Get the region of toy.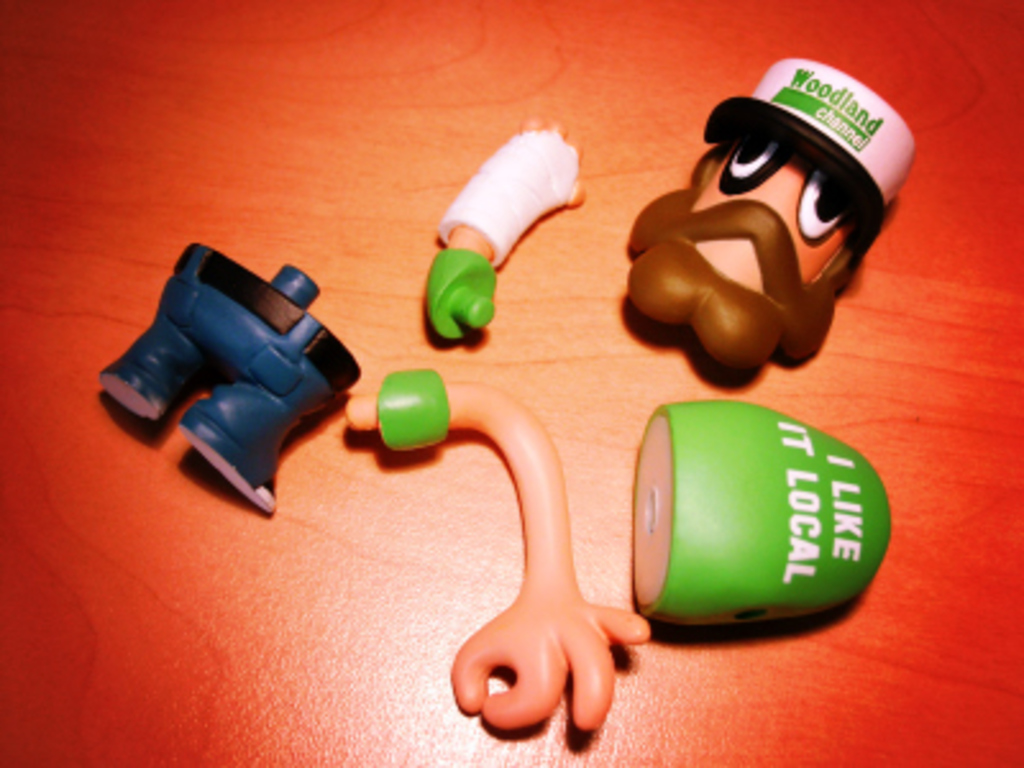
(627, 399, 899, 632).
